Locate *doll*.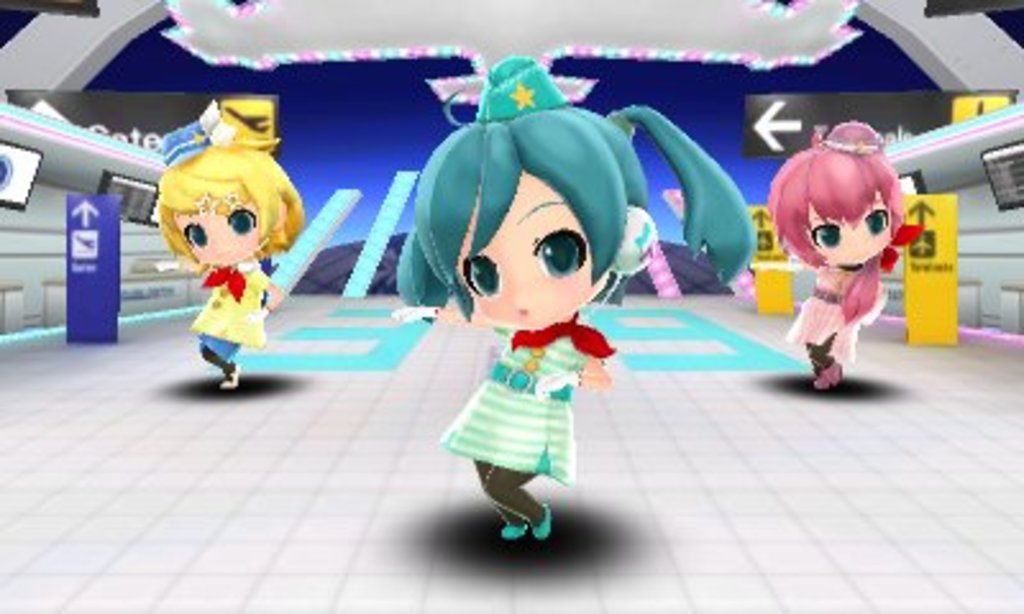
Bounding box: (771,118,909,397).
